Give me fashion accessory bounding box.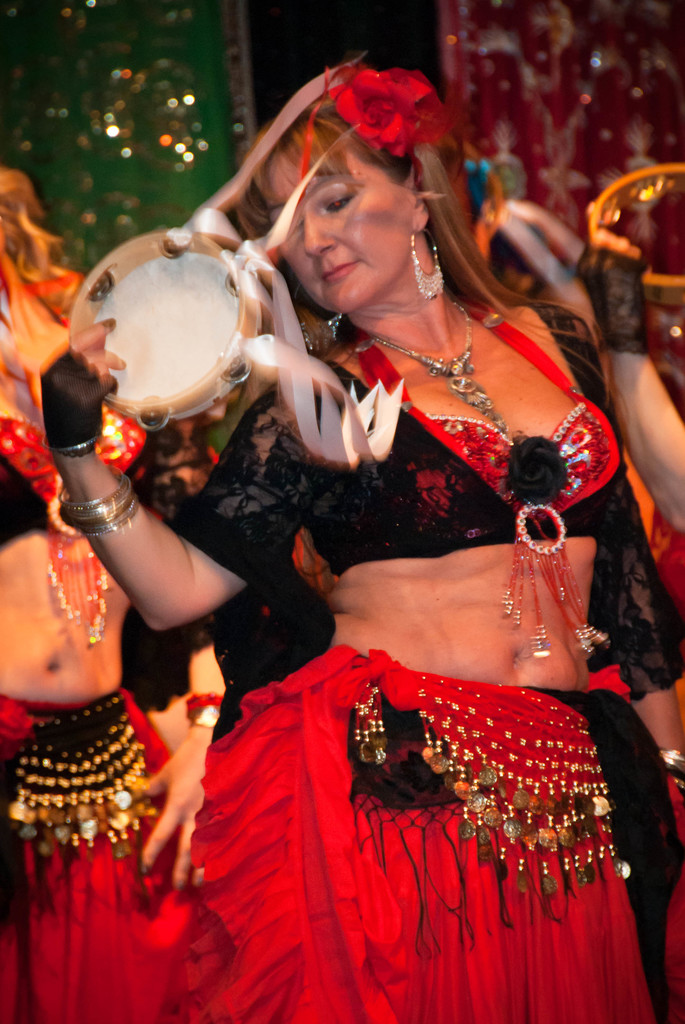
295/50/455/188.
